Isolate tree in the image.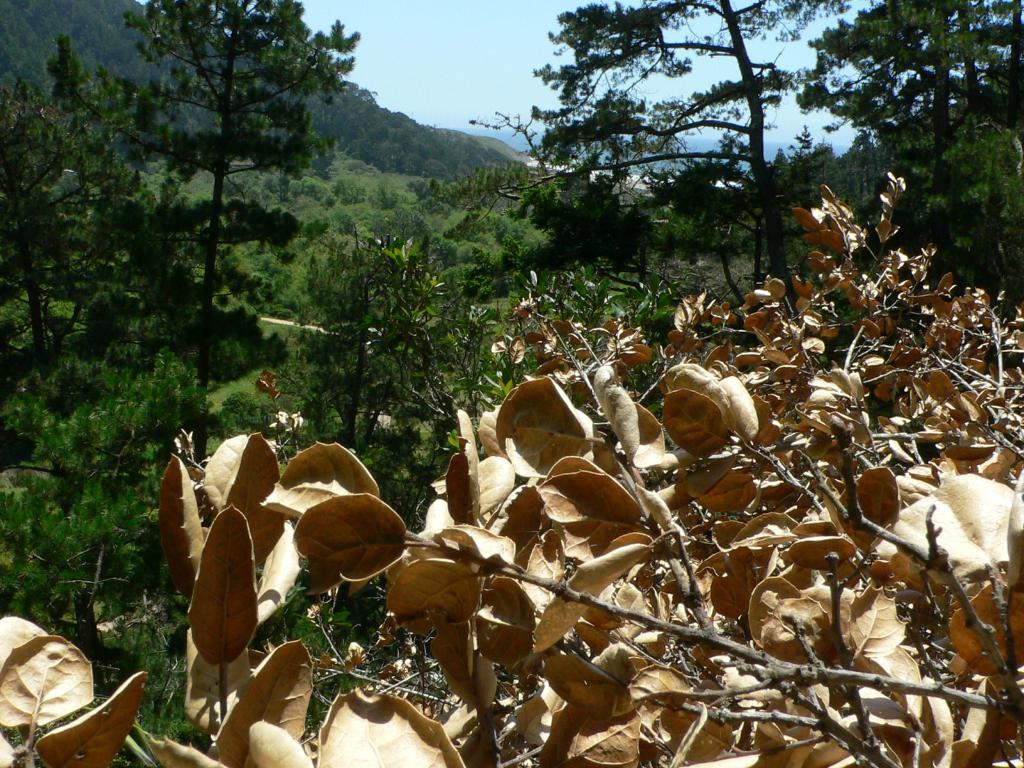
Isolated region: <region>815, 0, 1023, 327</region>.
